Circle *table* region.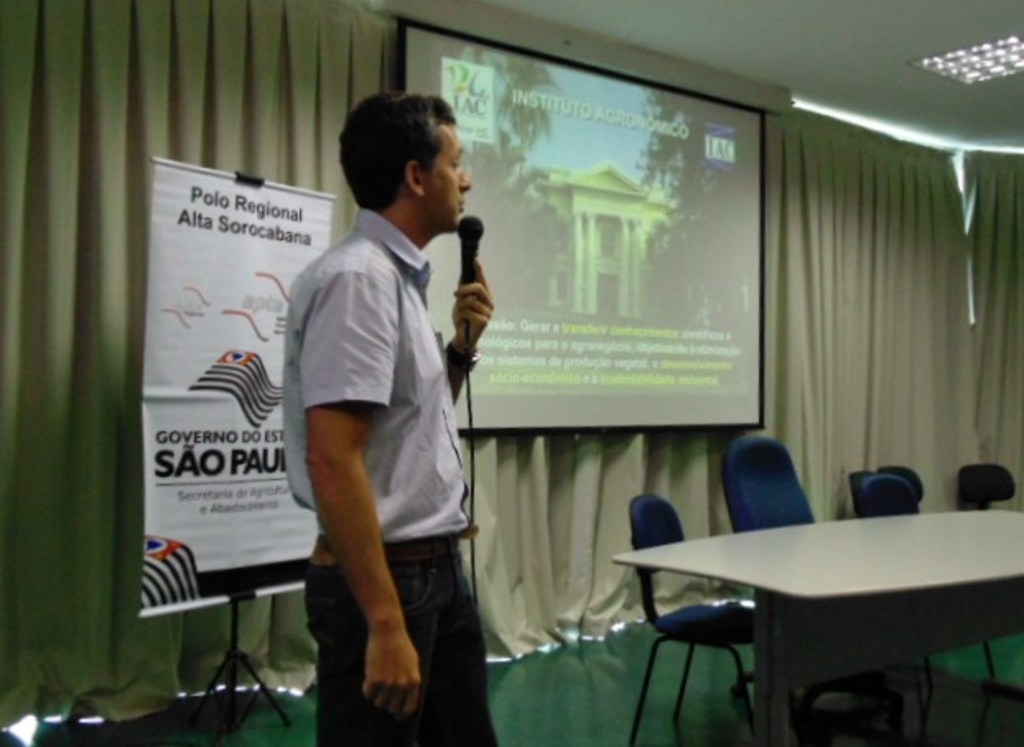
Region: left=611, top=485, right=998, bottom=734.
